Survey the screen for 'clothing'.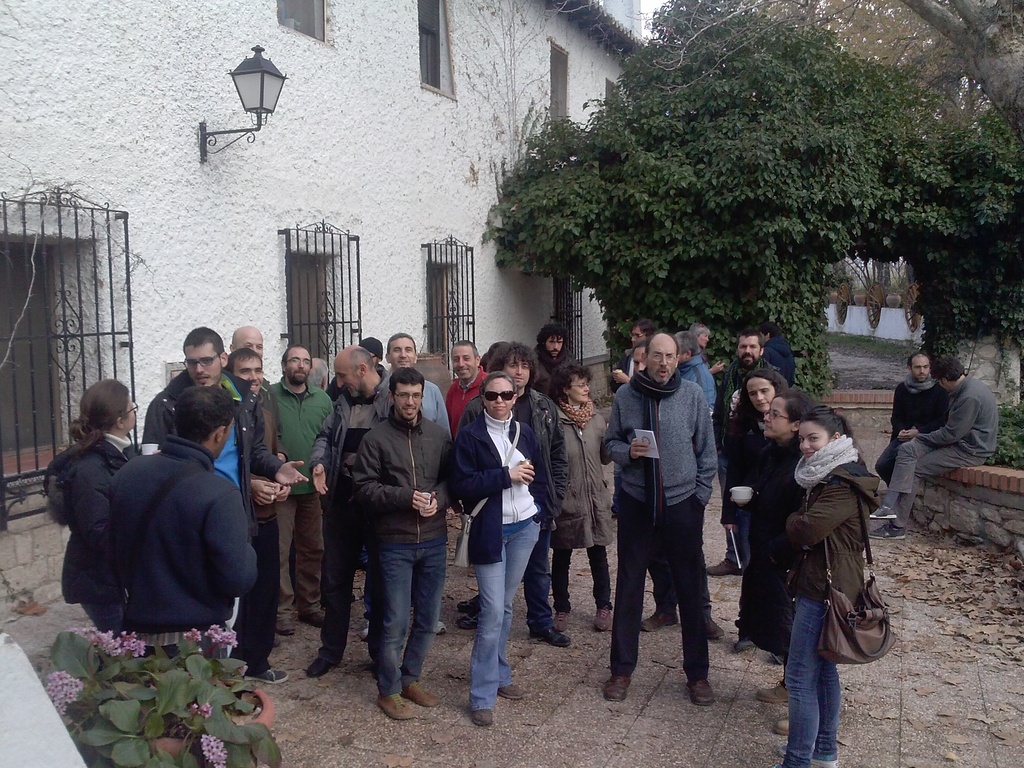
Survey found: <region>601, 491, 703, 708</region>.
